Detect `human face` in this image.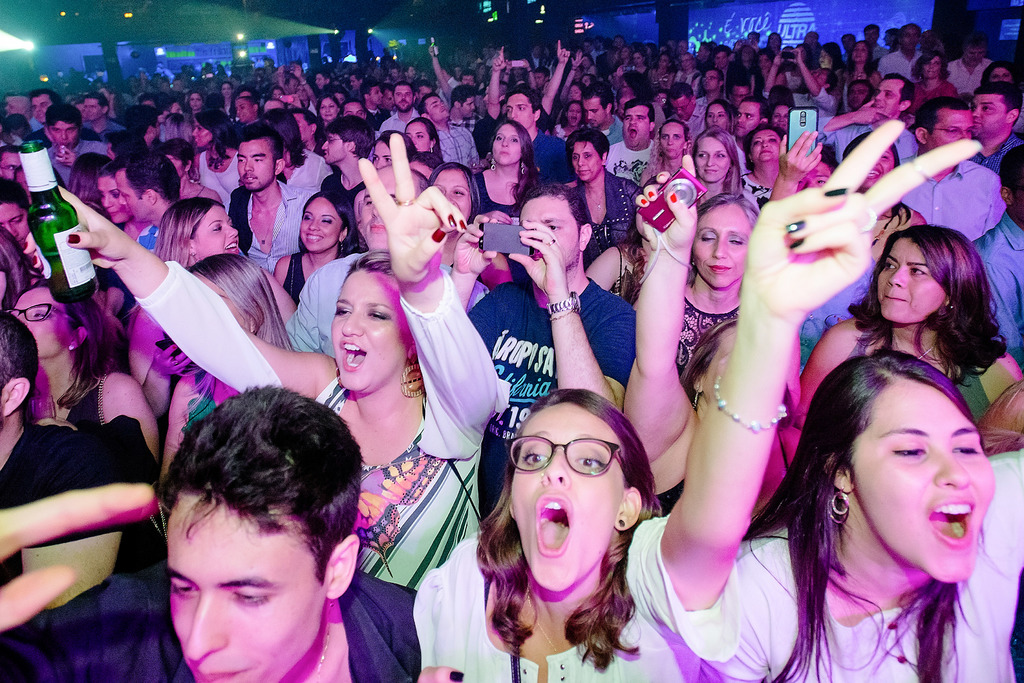
Detection: bbox=[426, 95, 449, 122].
